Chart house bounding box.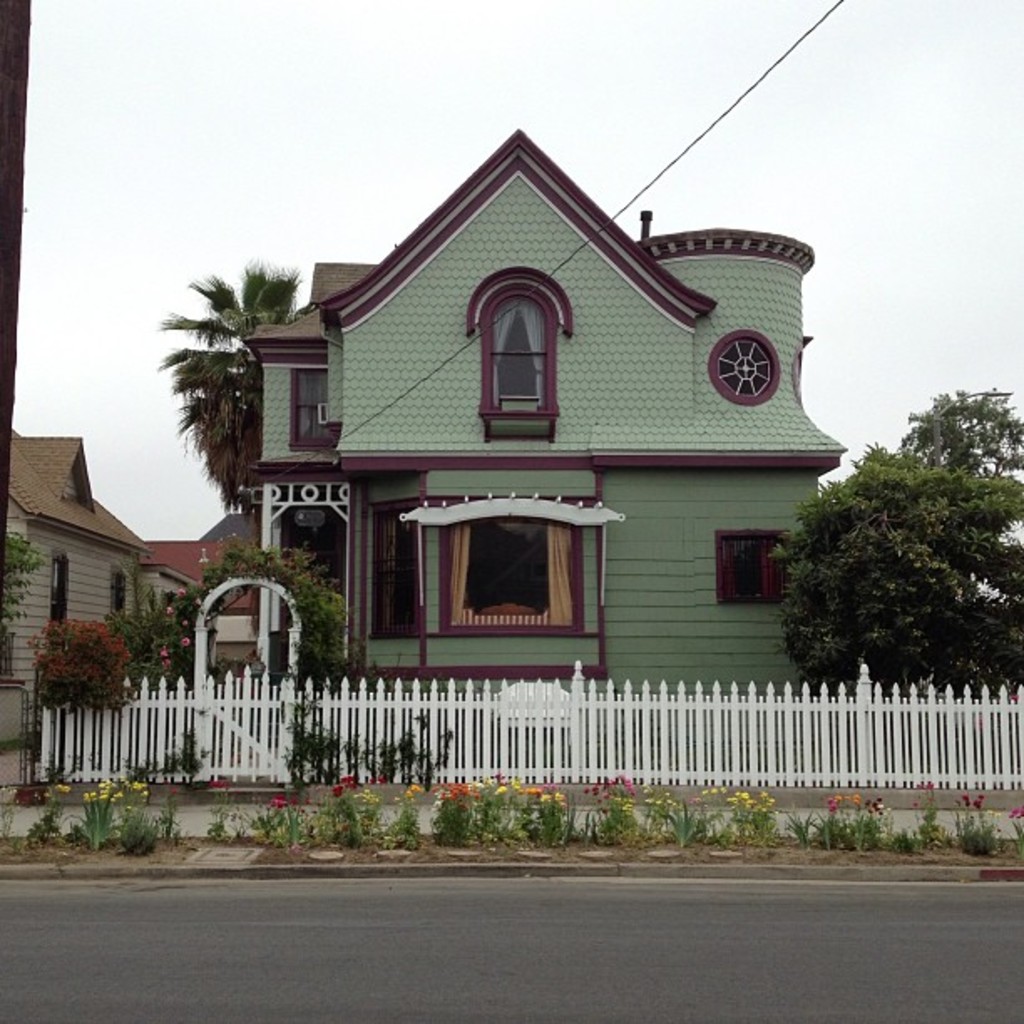
Charted: 196,136,858,745.
